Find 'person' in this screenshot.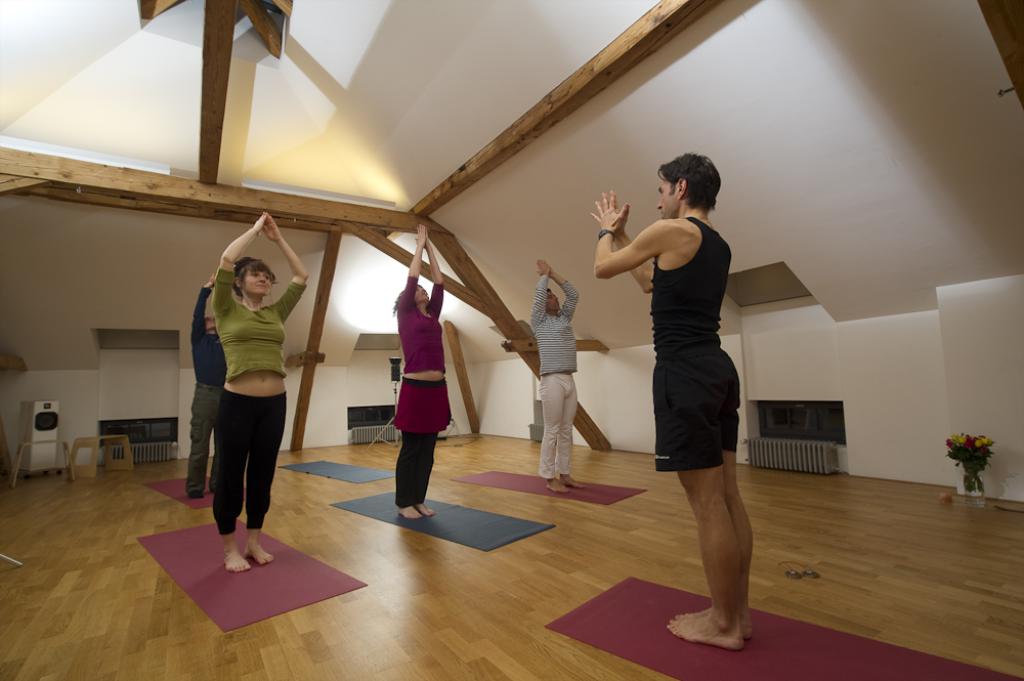
The bounding box for 'person' is box=[585, 151, 755, 652].
